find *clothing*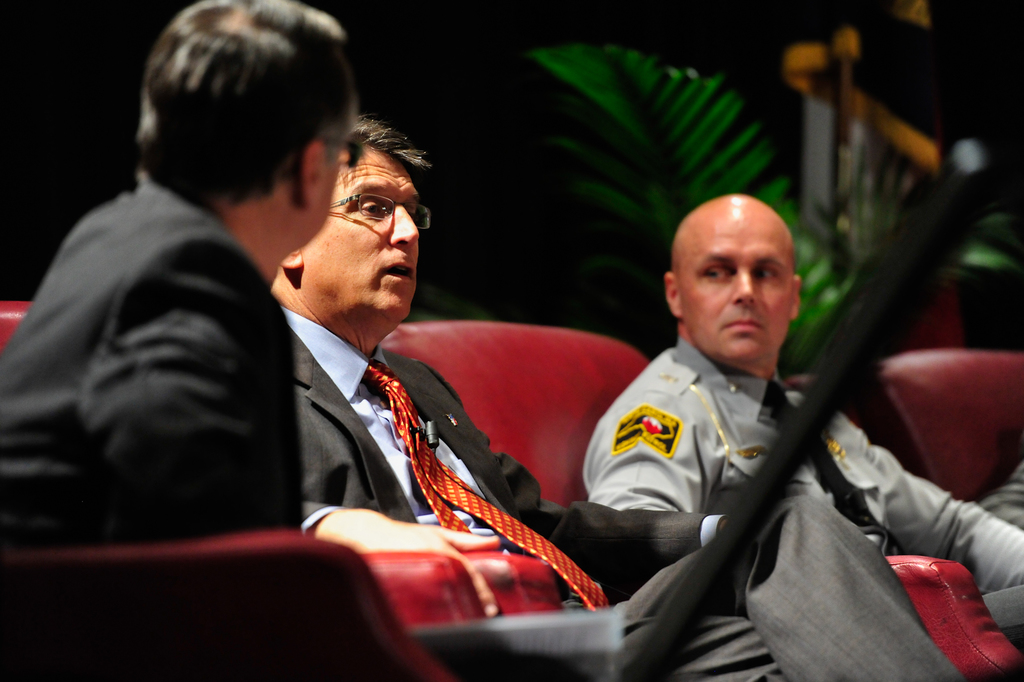
<bbox>584, 335, 1023, 643</bbox>
